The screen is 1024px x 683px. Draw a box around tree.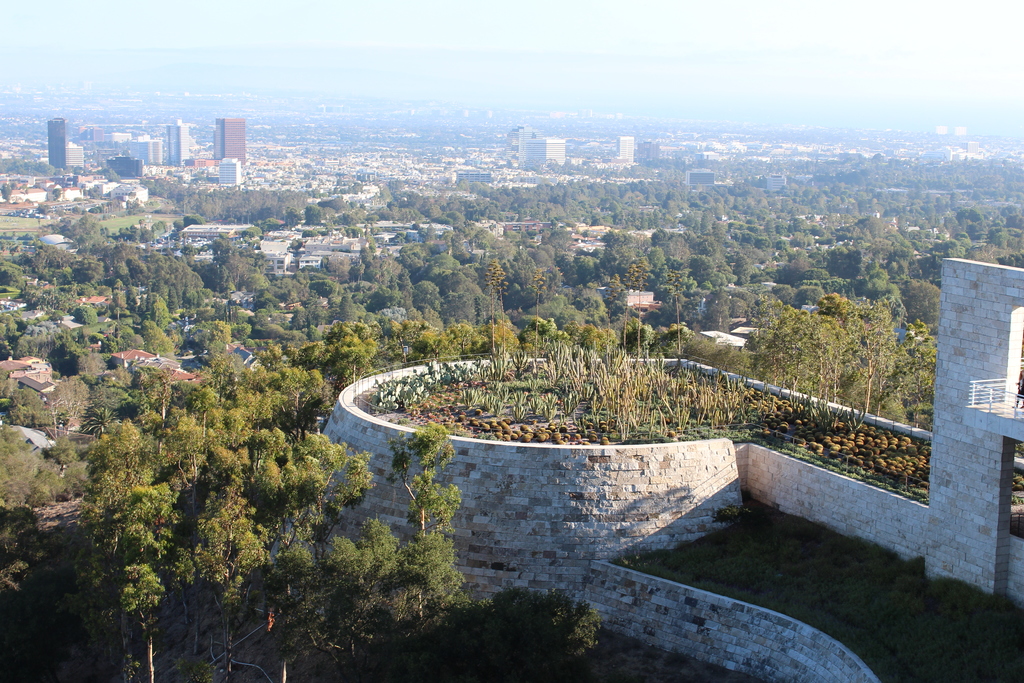
detection(377, 319, 495, 359).
